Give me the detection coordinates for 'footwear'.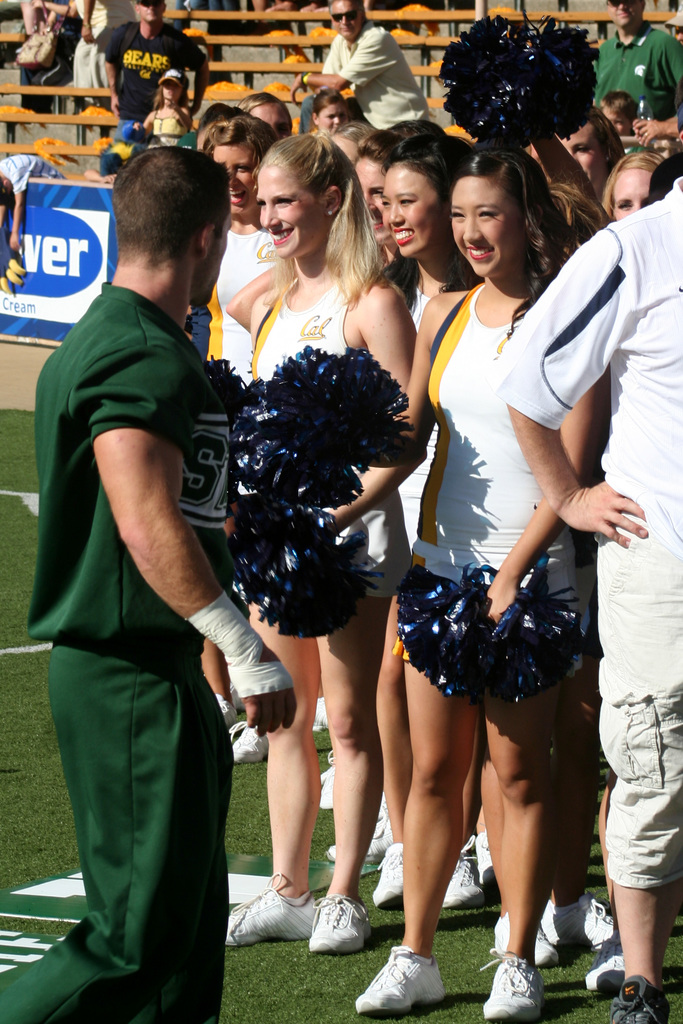
bbox=[474, 941, 541, 1023].
